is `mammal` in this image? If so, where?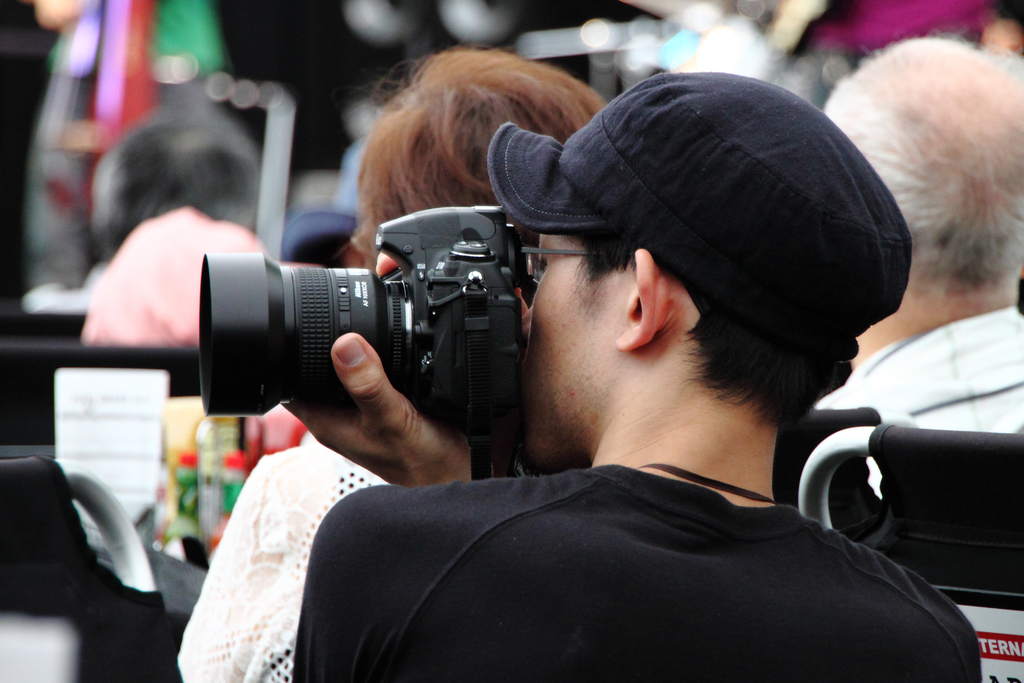
Yes, at (175,42,612,682).
